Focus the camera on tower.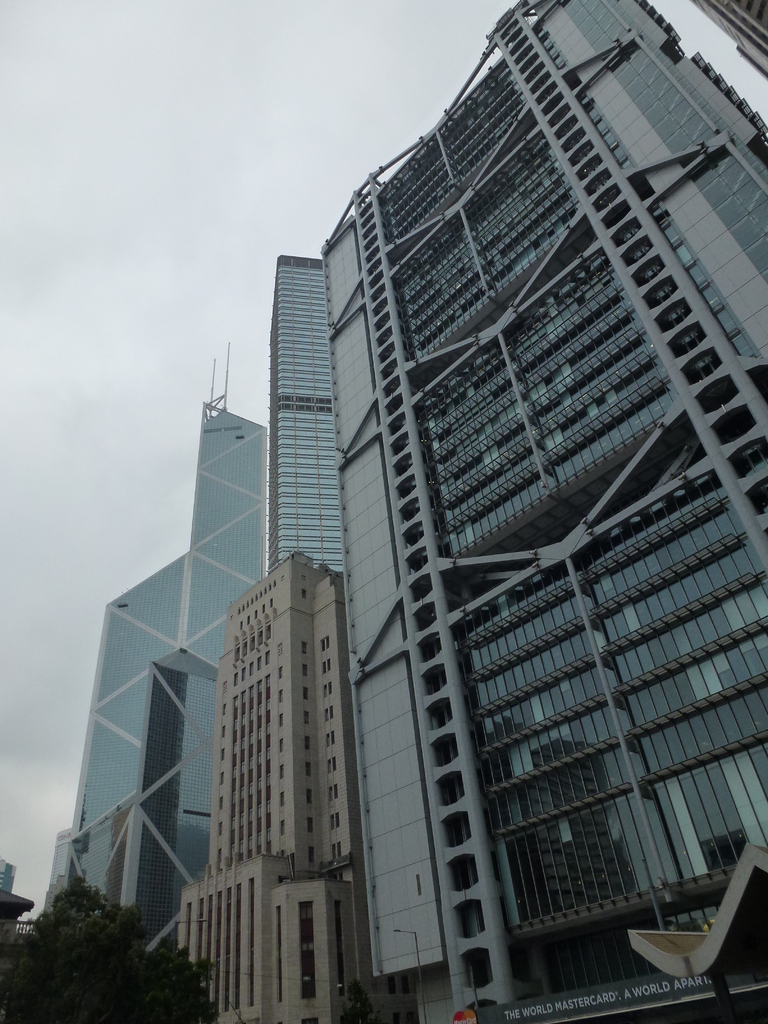
Focus region: detection(268, 246, 341, 563).
